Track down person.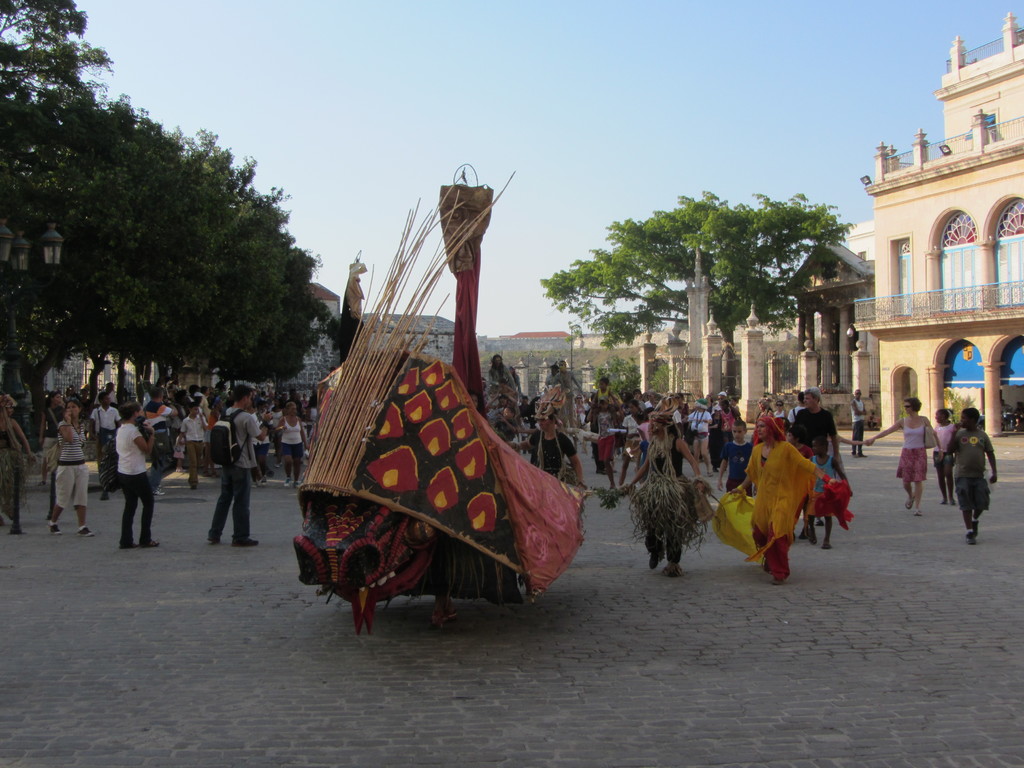
Tracked to bbox(726, 410, 836, 590).
